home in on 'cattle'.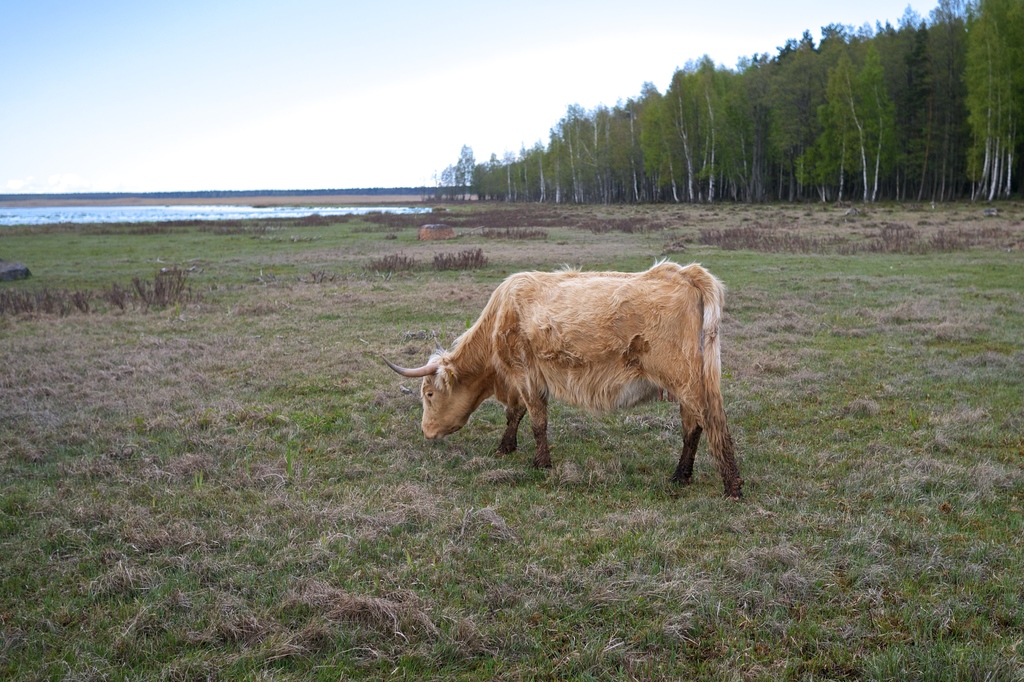
Homed in at x1=399, y1=251, x2=747, y2=485.
